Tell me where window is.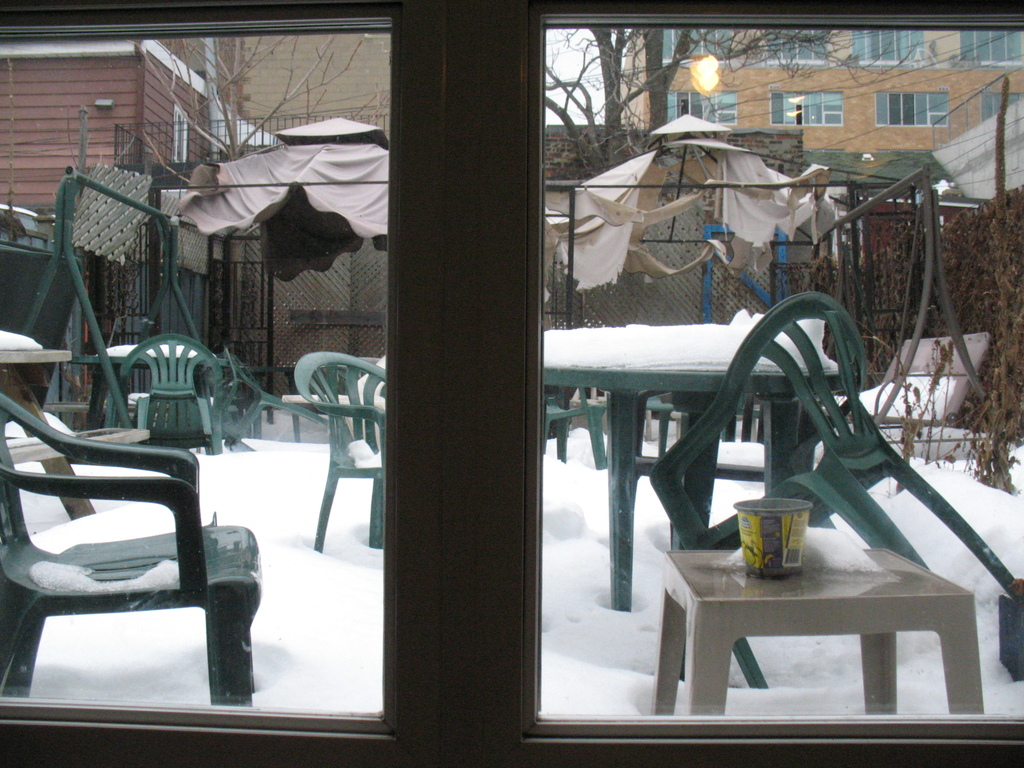
window is at (662, 90, 737, 127).
